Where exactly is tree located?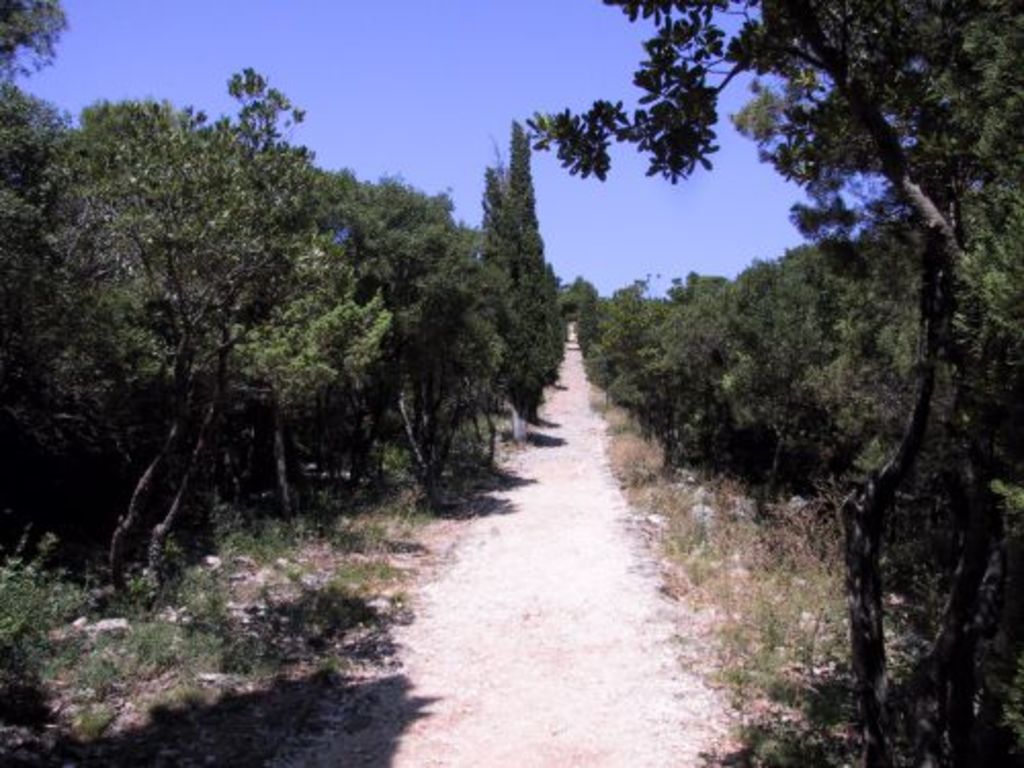
Its bounding box is locate(403, 260, 498, 489).
